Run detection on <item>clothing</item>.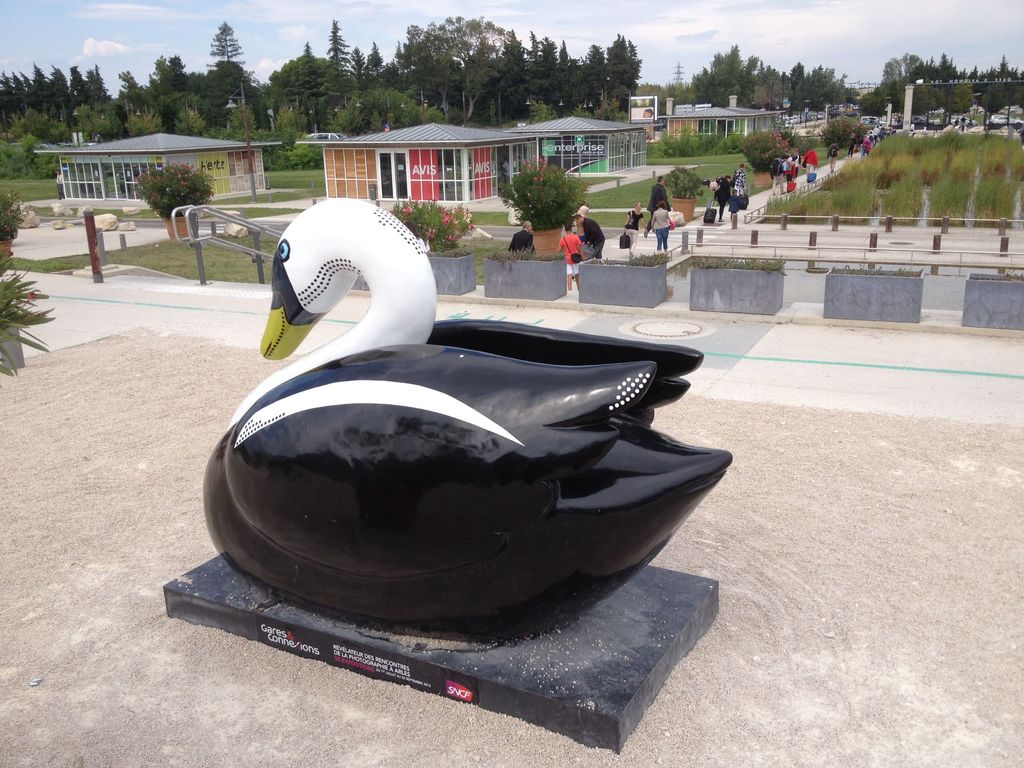
Result: [x1=794, y1=154, x2=799, y2=189].
